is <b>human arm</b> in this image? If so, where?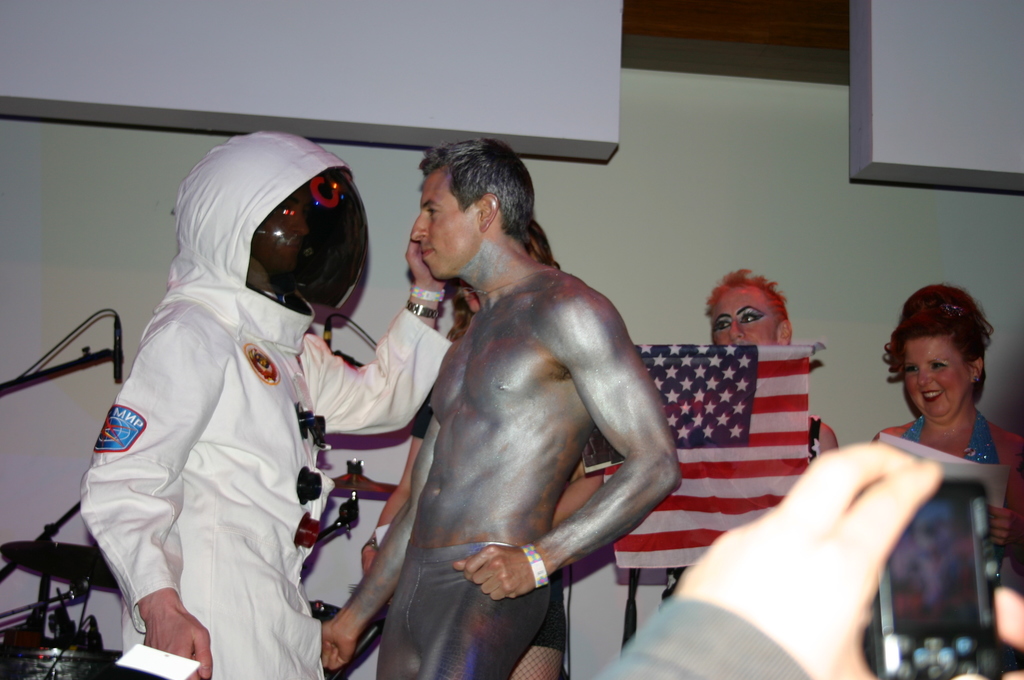
Yes, at [x1=987, y1=412, x2=1023, y2=558].
